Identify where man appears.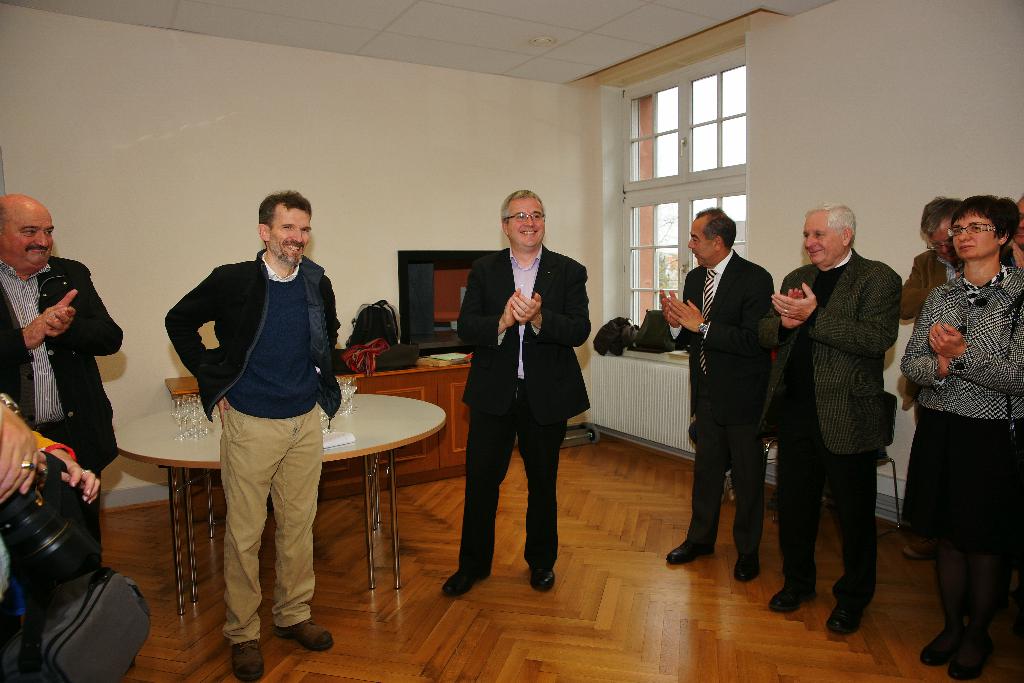
Appears at 656, 203, 786, 584.
